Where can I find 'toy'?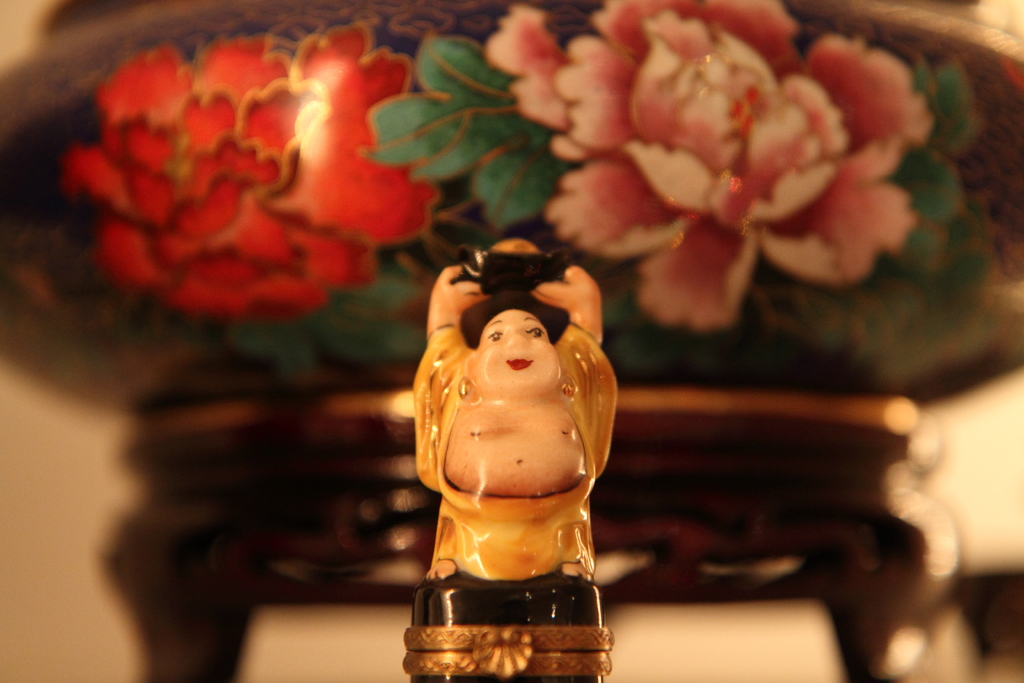
You can find it at (406,248,641,658).
